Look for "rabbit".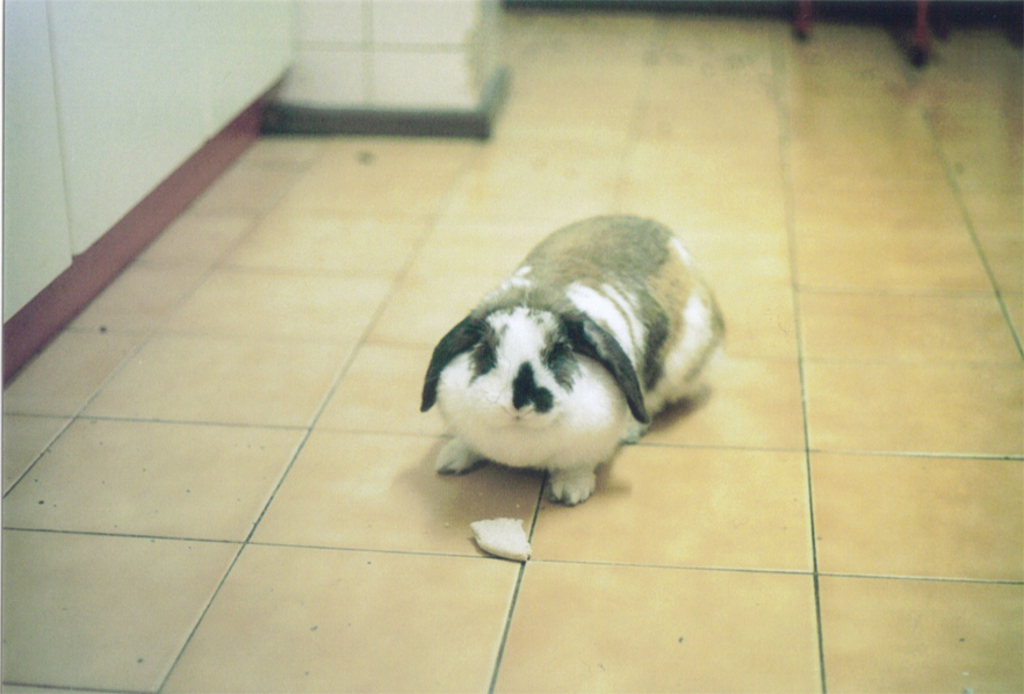
Found: {"left": 416, "top": 210, "right": 722, "bottom": 500}.
